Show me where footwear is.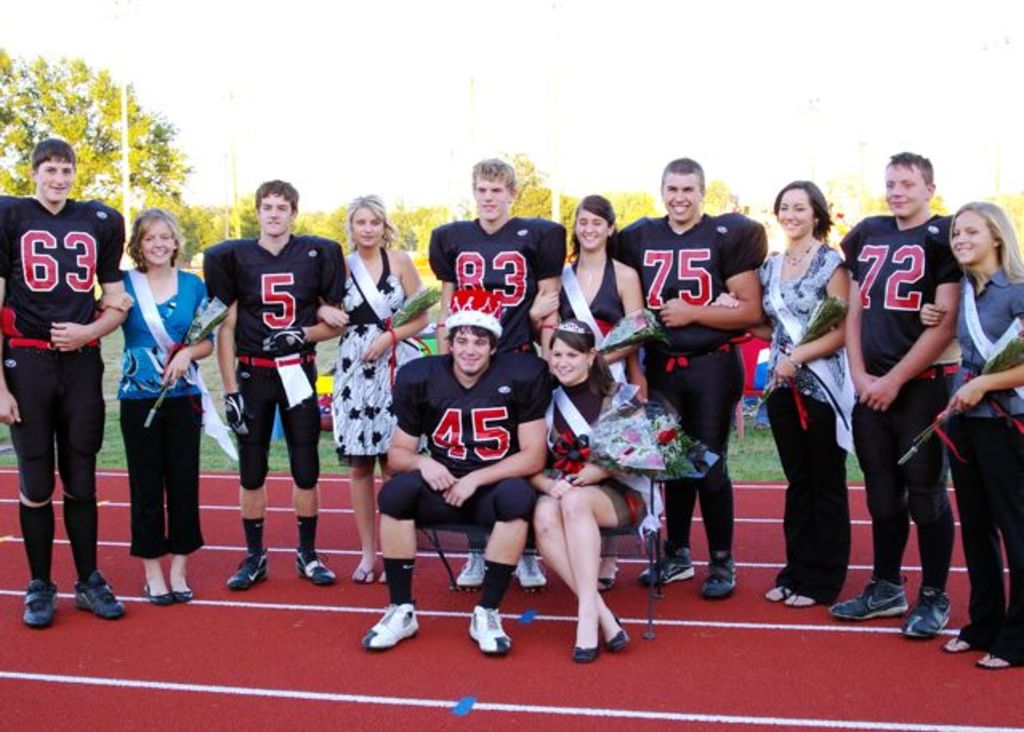
footwear is at (357,557,381,583).
